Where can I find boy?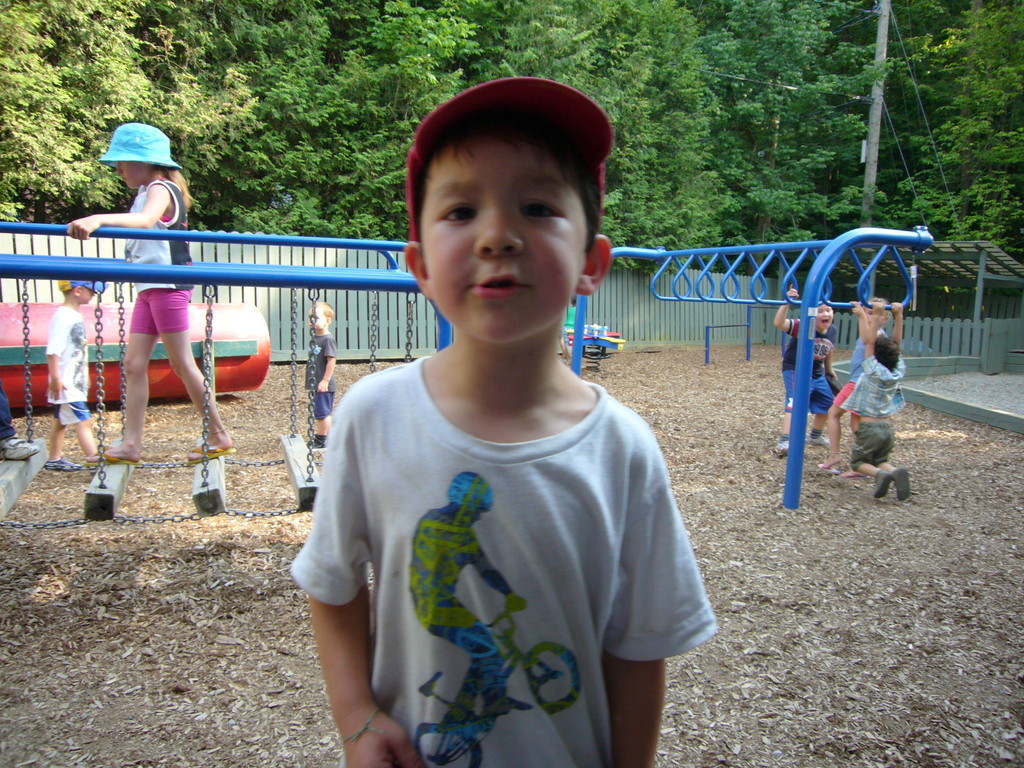
You can find it at x1=306 y1=116 x2=648 y2=767.
